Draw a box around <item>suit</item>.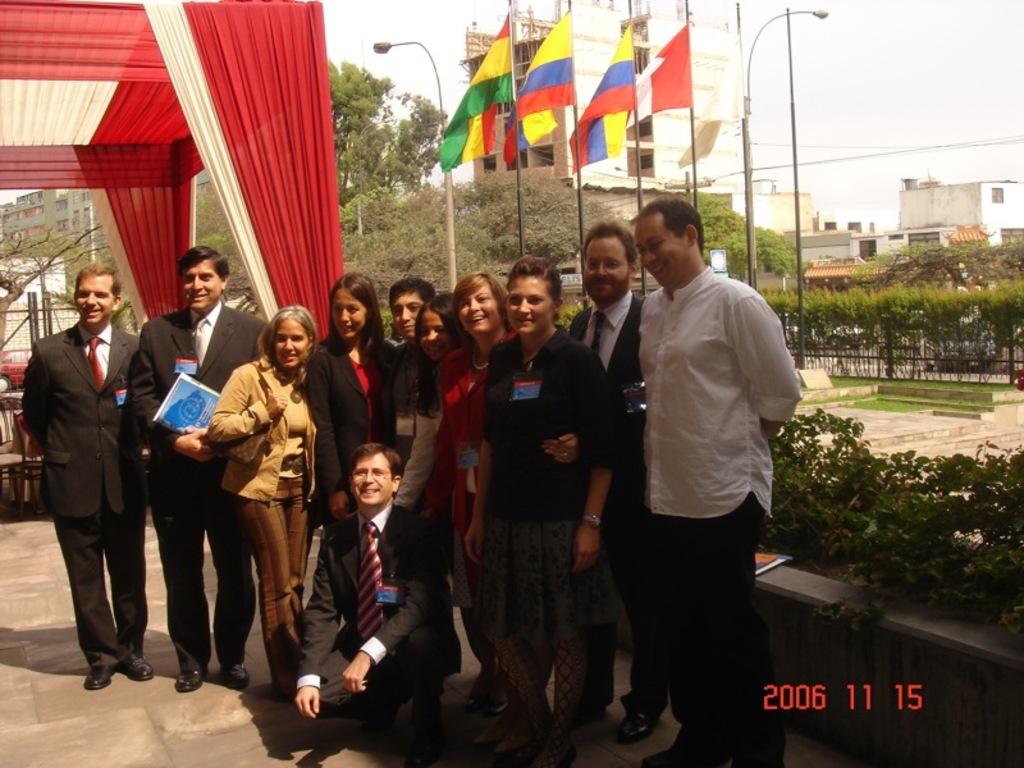
region(20, 274, 140, 692).
